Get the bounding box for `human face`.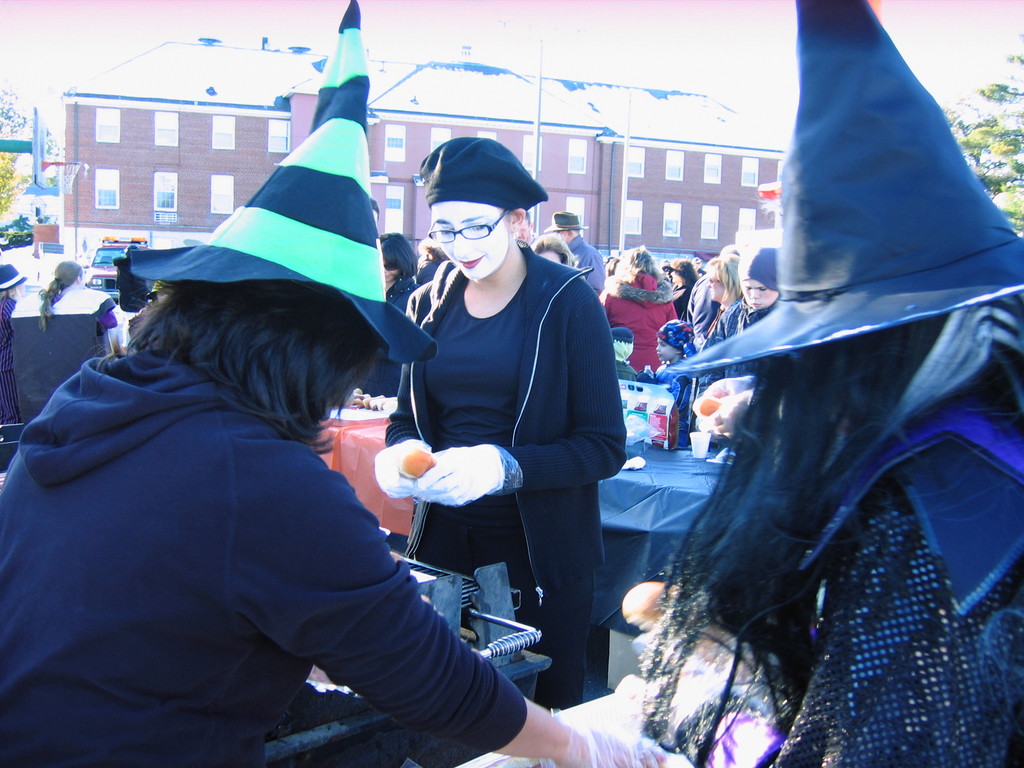
<box>428,200,508,278</box>.
